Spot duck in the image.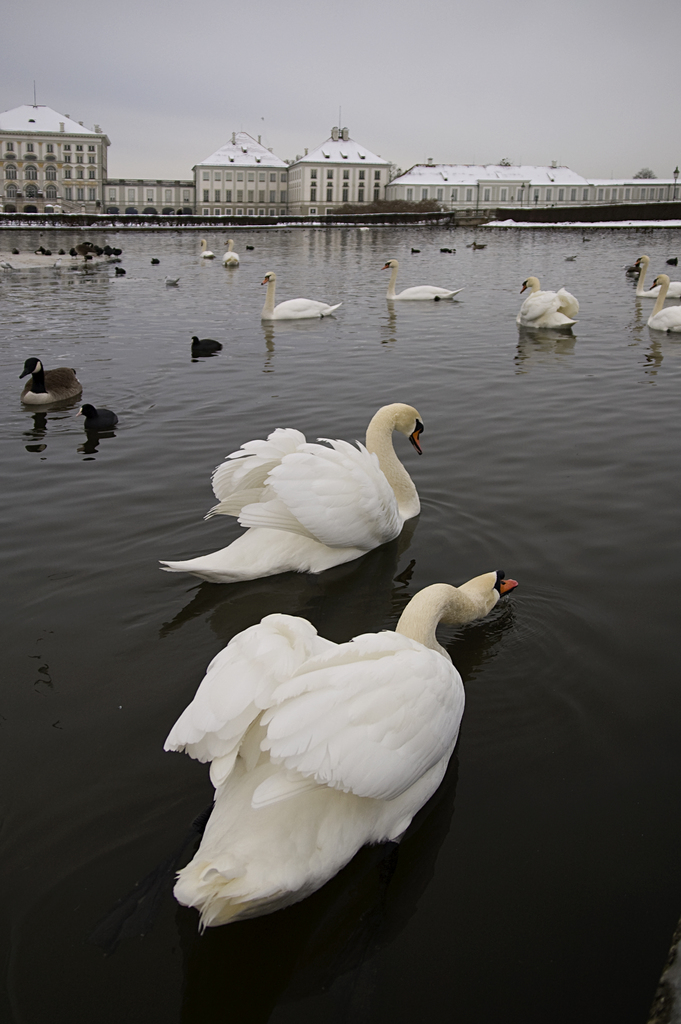
duck found at box=[633, 259, 677, 309].
